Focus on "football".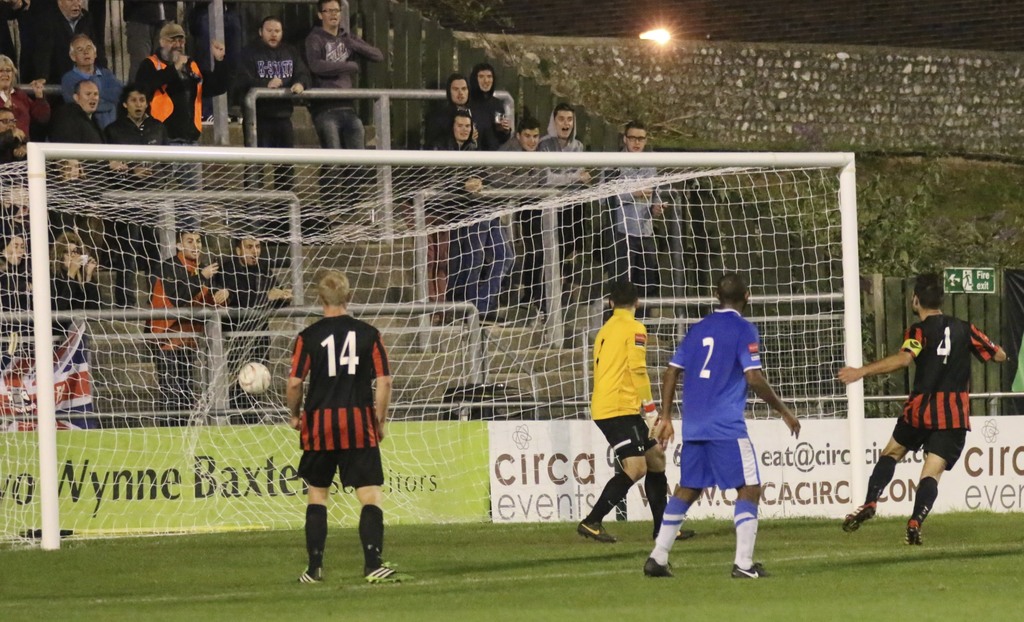
Focused at region(241, 361, 270, 395).
